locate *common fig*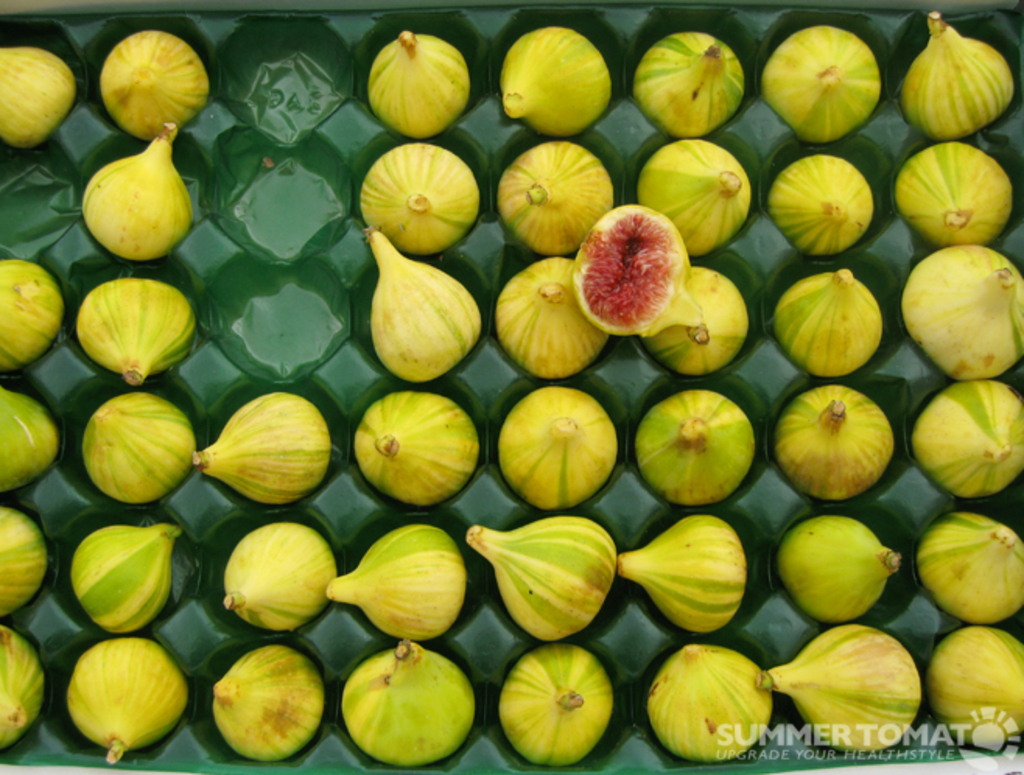
777:521:898:624
